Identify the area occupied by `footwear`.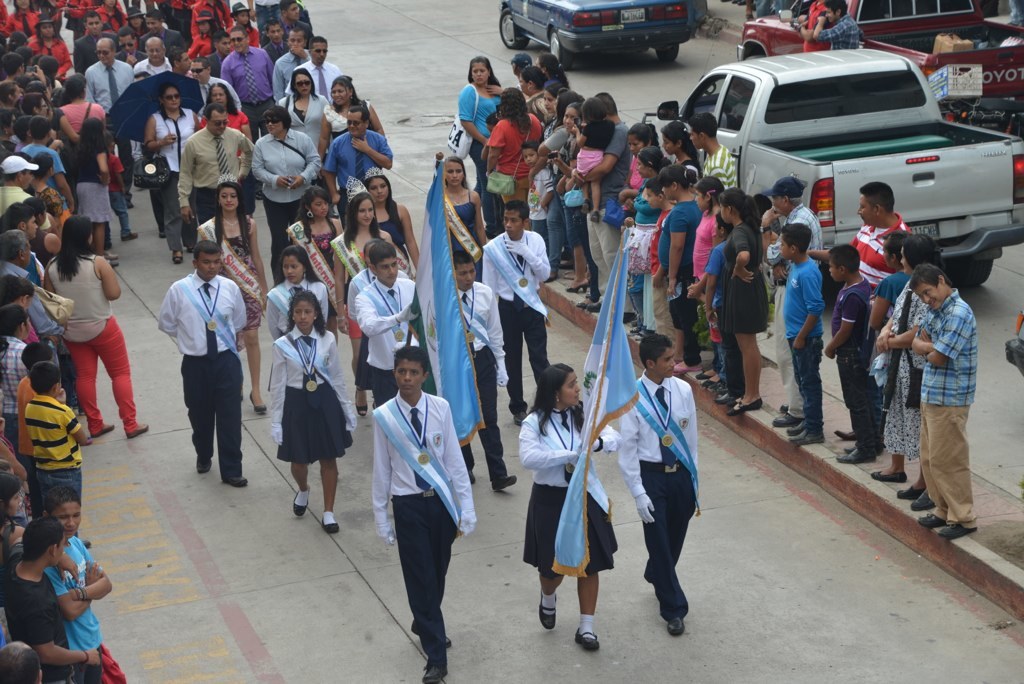
Area: <box>941,524,976,537</box>.
